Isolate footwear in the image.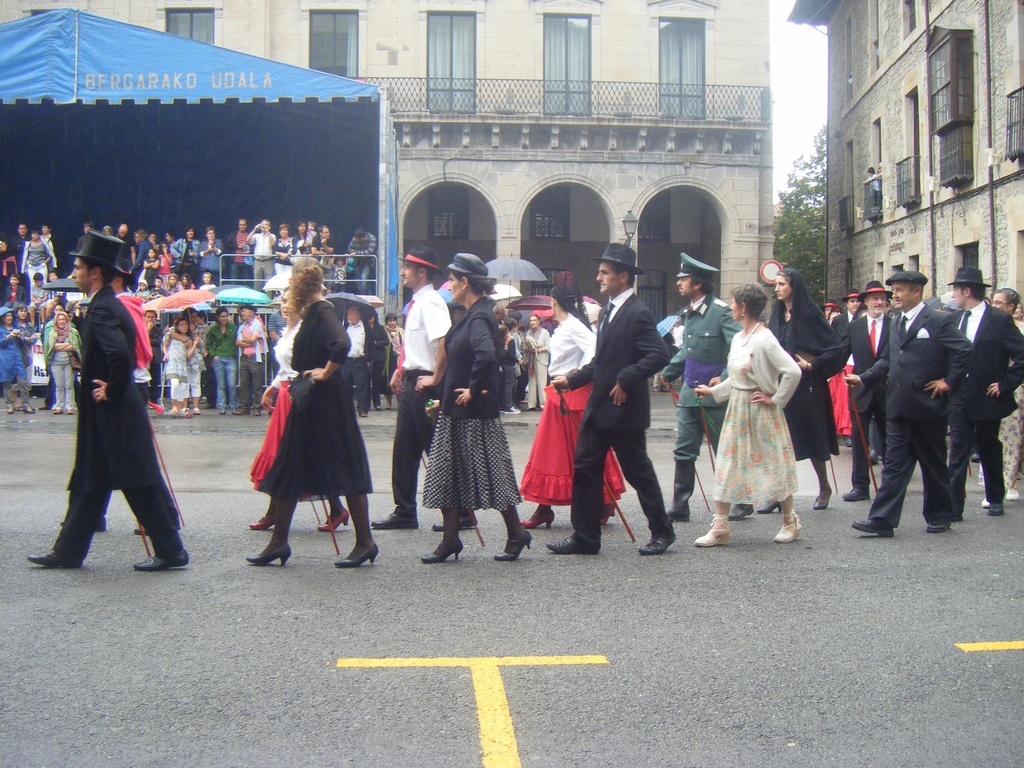
Isolated region: box=[432, 506, 478, 532].
